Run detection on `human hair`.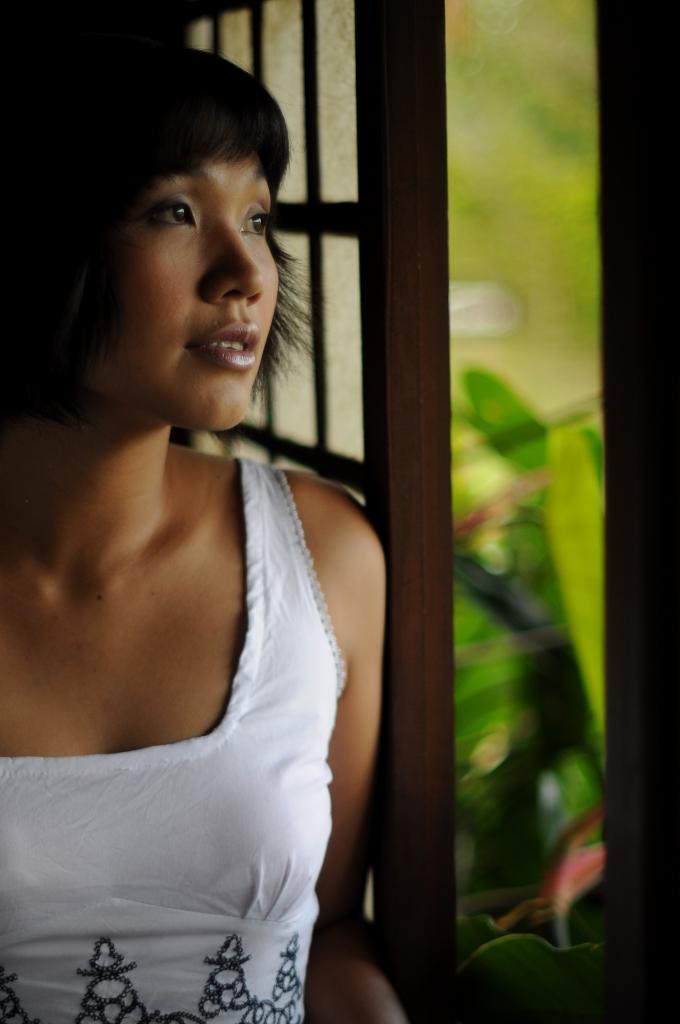
Result: BBox(40, 35, 291, 460).
